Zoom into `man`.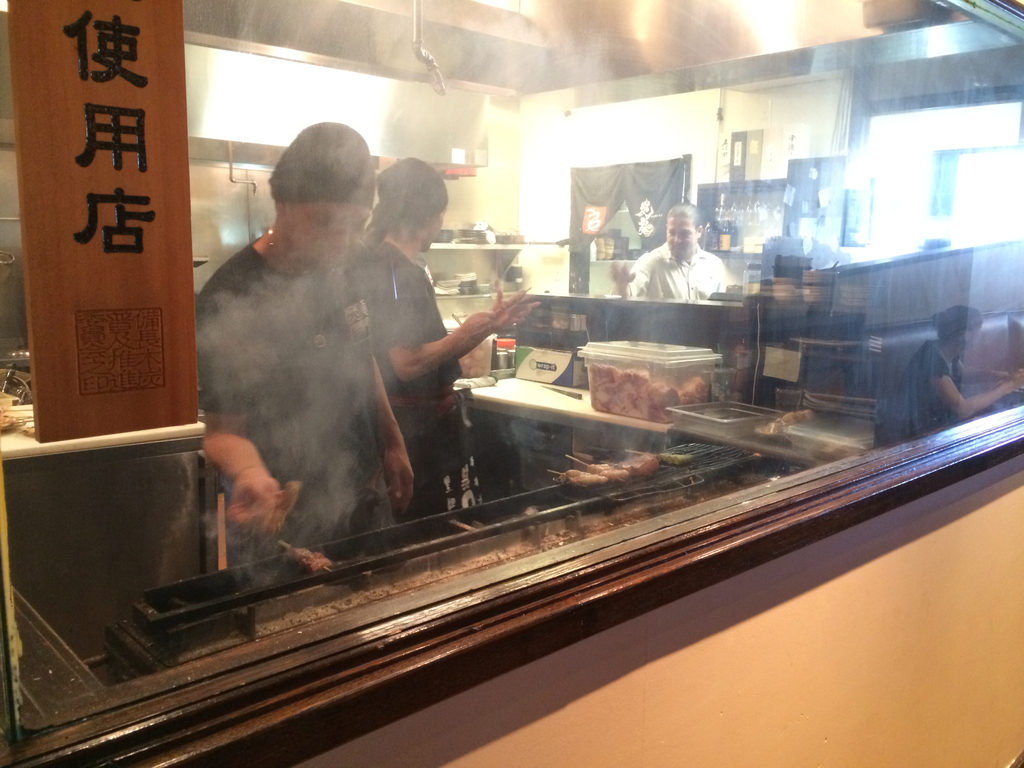
Zoom target: bbox(192, 114, 424, 565).
